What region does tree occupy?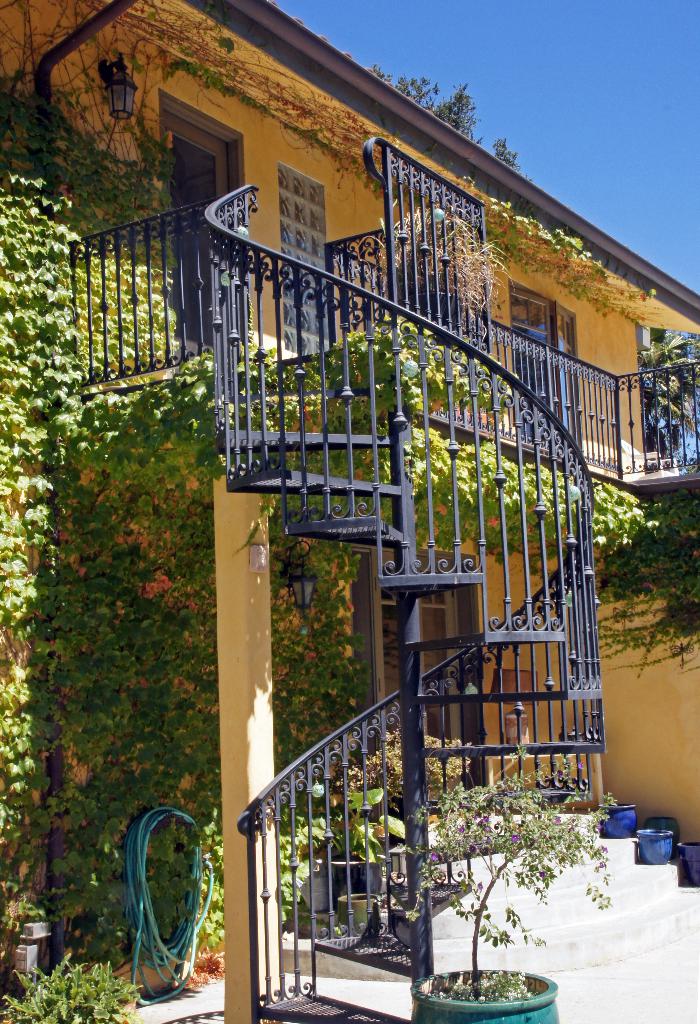
[640,332,699,458].
